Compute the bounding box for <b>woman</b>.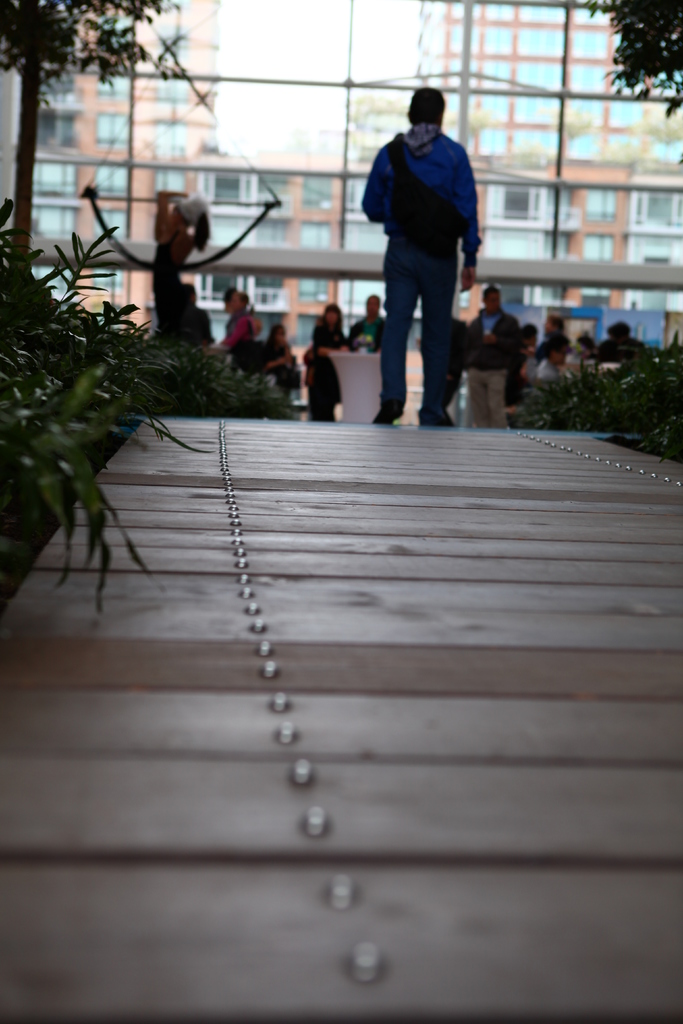
{"x1": 222, "y1": 296, "x2": 262, "y2": 353}.
